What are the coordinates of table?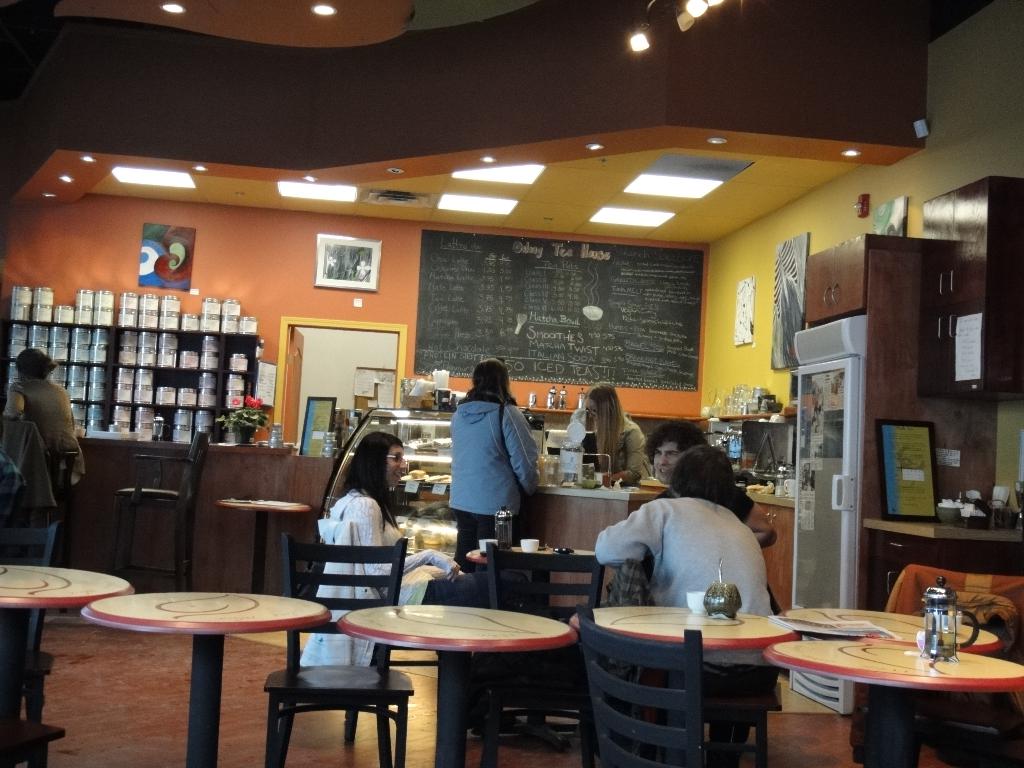
(573,616,793,767).
